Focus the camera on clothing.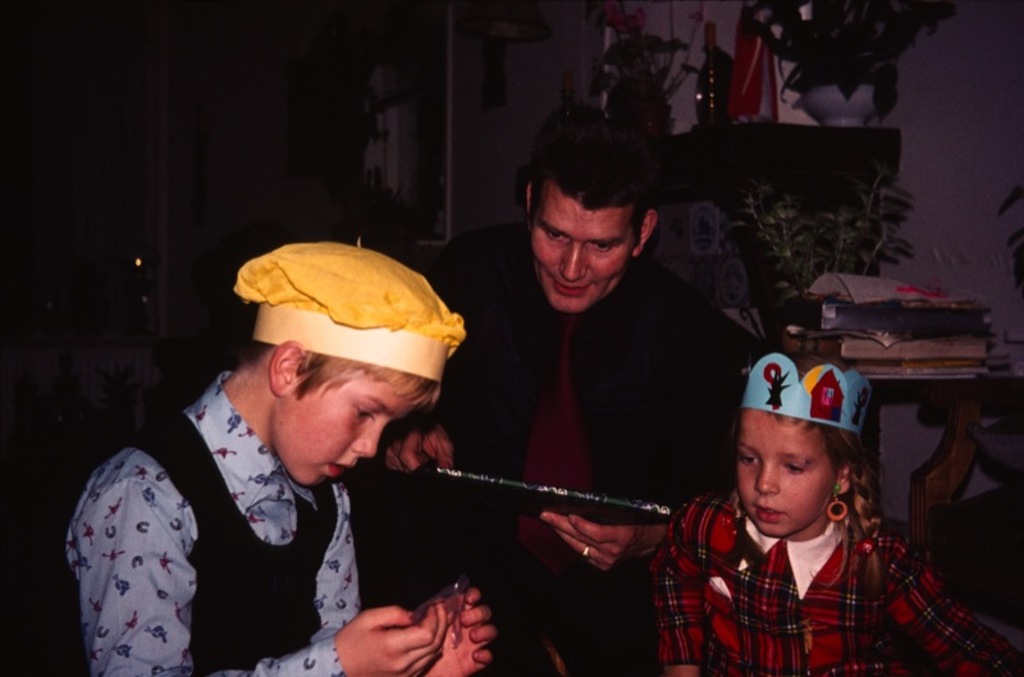
Focus region: box=[634, 461, 973, 665].
